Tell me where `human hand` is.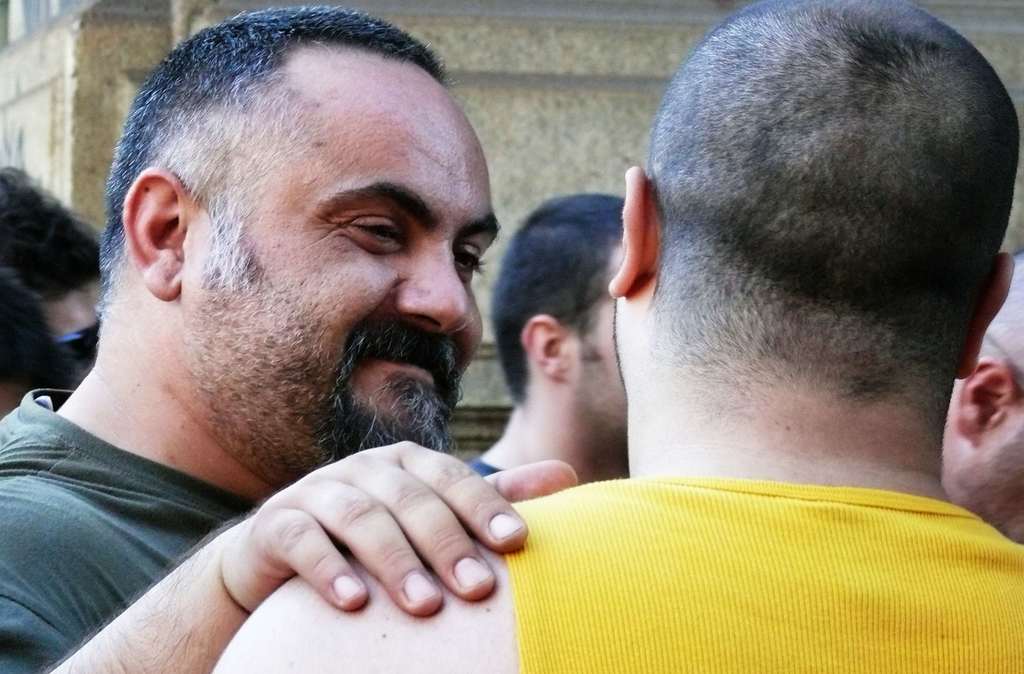
`human hand` is at <box>171,440,568,646</box>.
